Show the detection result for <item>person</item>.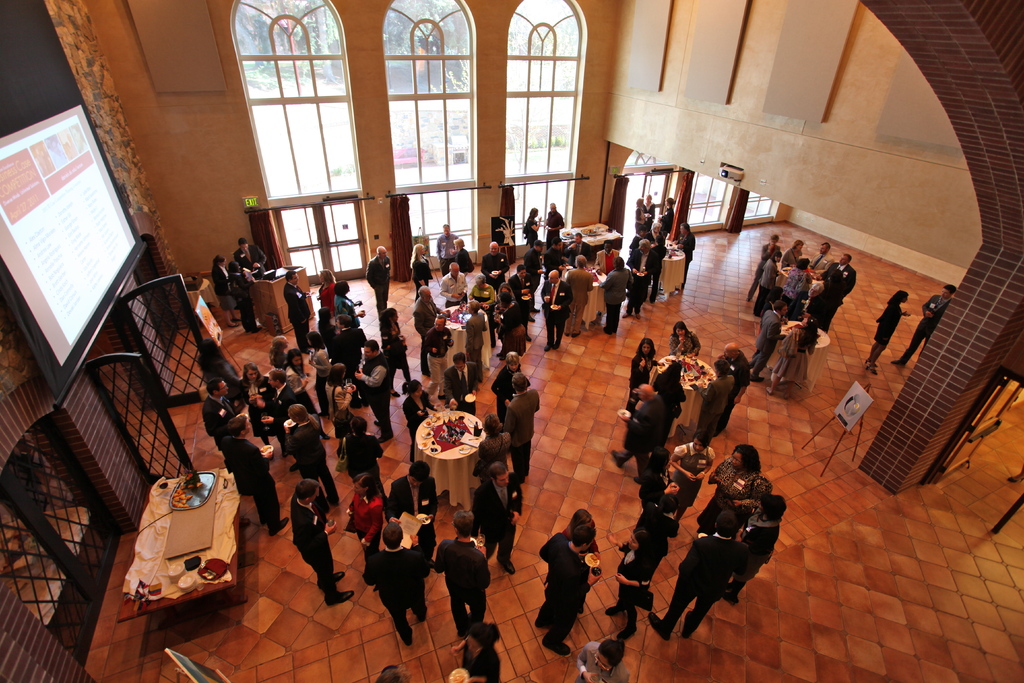
pyautogui.locateOnScreen(636, 201, 649, 233).
